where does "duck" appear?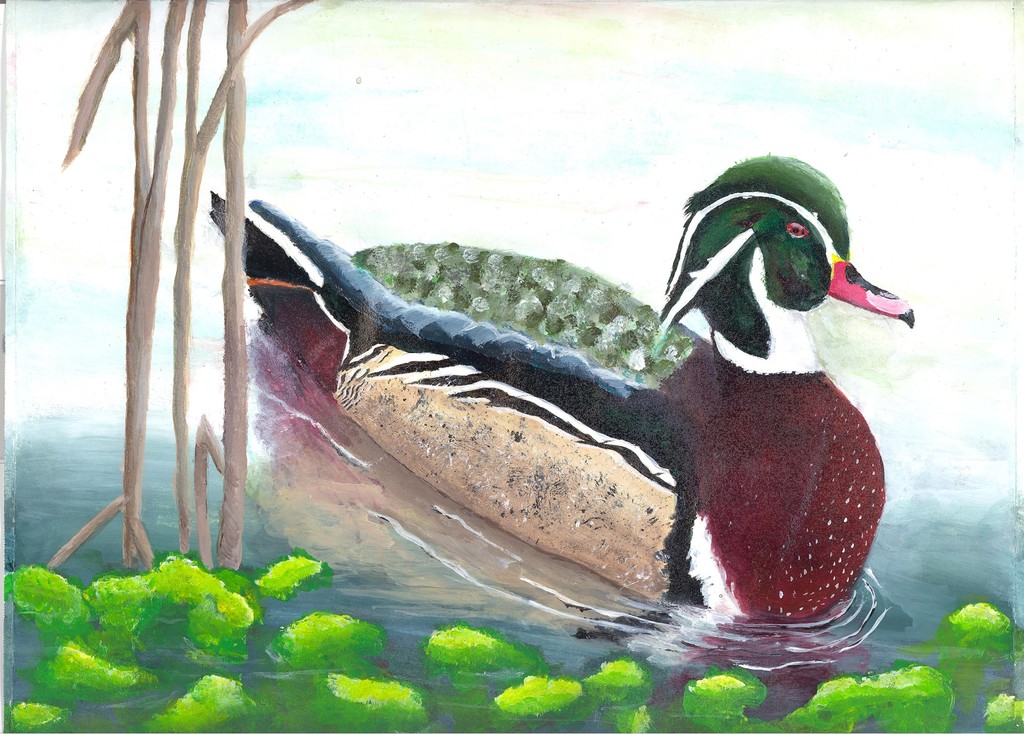
Appears at [left=180, top=140, right=924, bottom=624].
